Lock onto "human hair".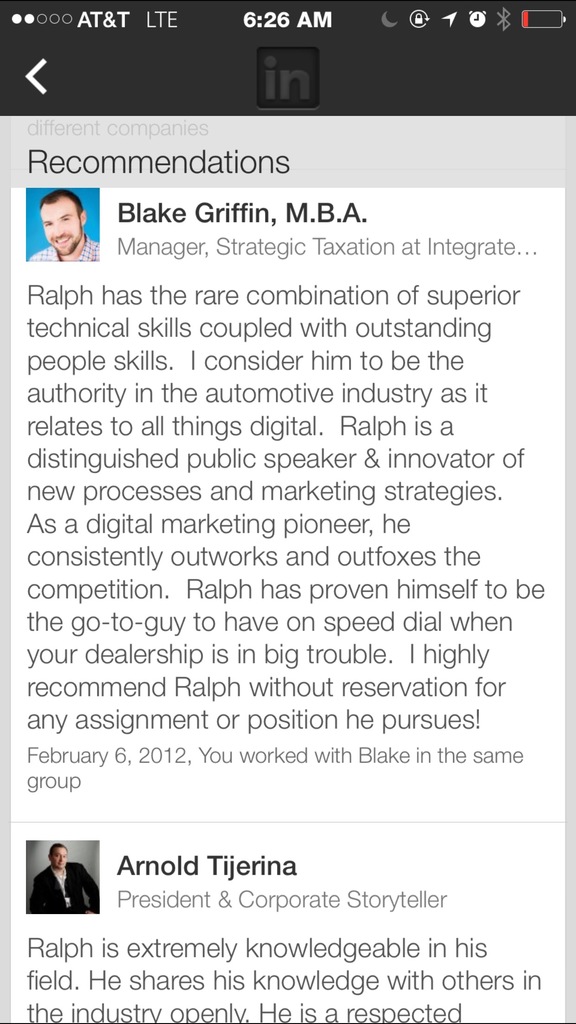
Locked: rect(36, 185, 85, 220).
